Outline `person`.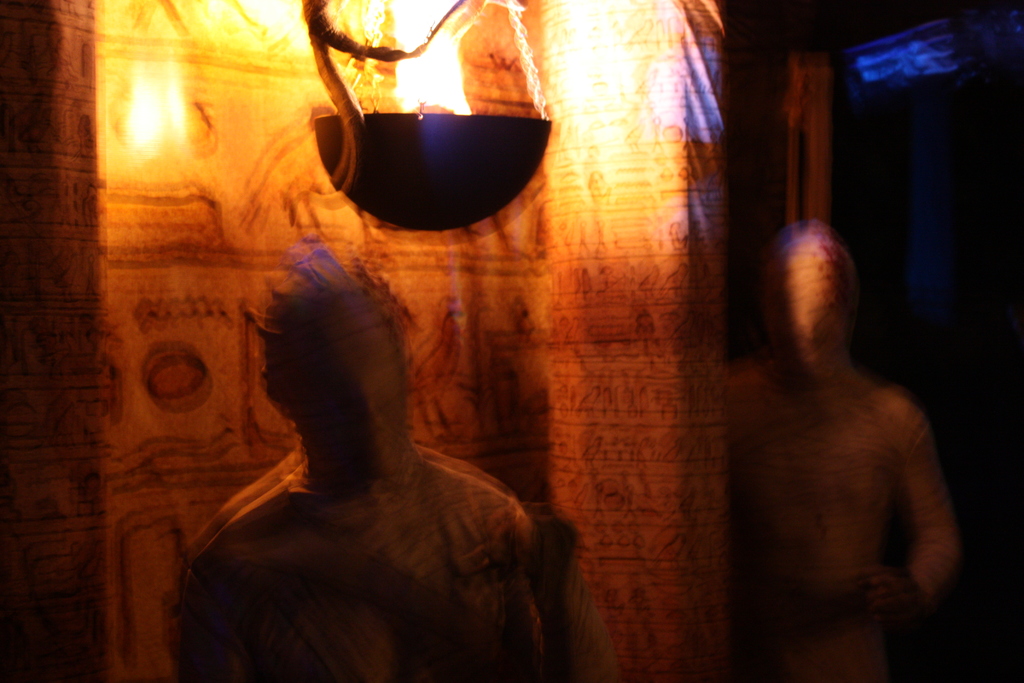
Outline: BBox(188, 250, 543, 682).
